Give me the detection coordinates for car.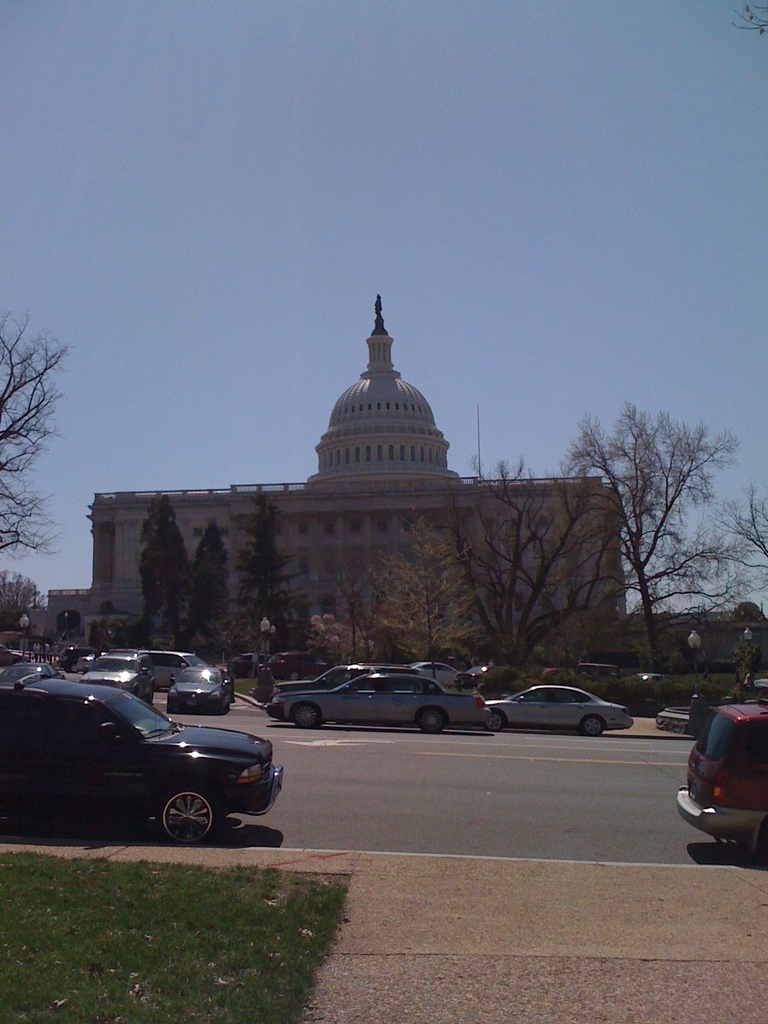
{"left": 573, "top": 660, "right": 622, "bottom": 680}.
